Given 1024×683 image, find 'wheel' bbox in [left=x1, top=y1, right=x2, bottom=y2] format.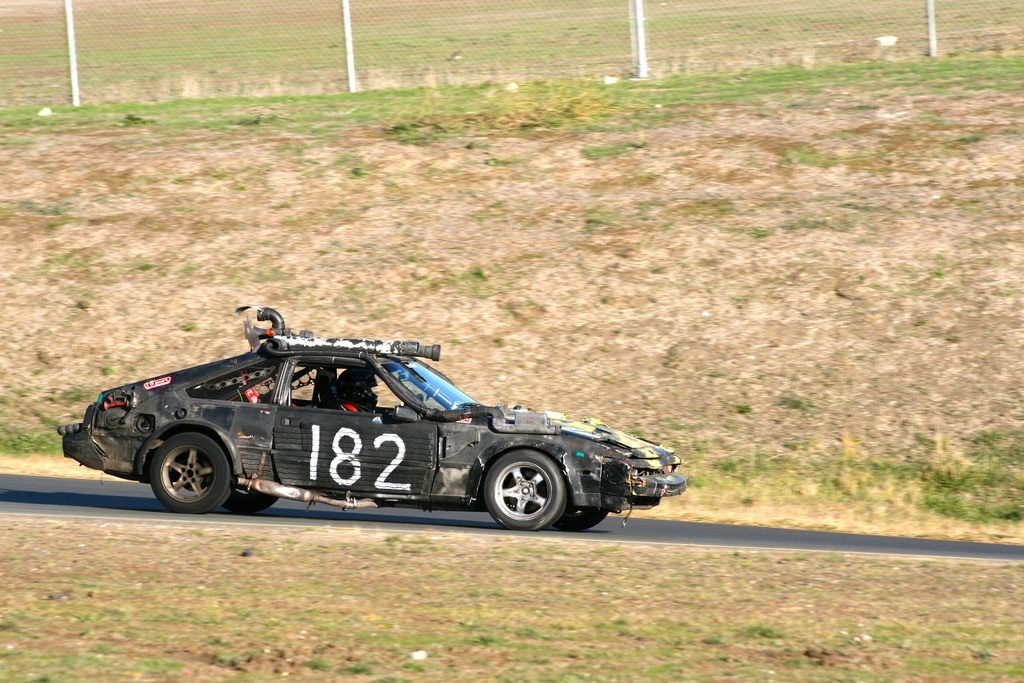
[left=138, top=424, right=225, bottom=515].
